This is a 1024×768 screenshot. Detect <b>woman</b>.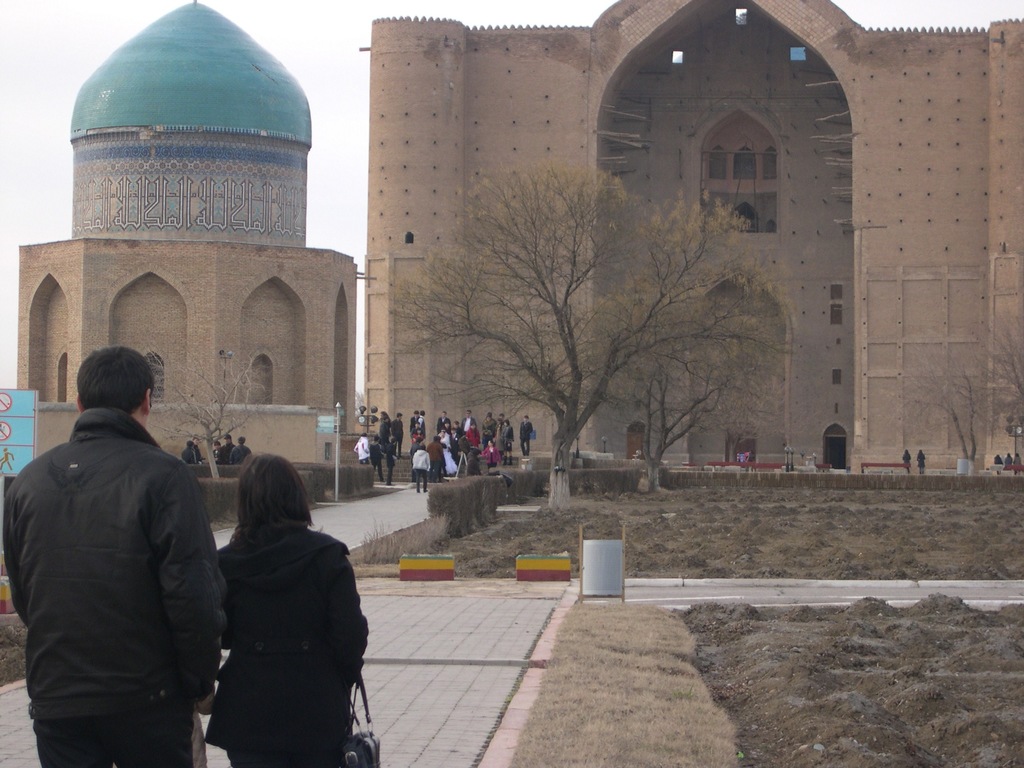
bbox=(467, 423, 480, 448).
